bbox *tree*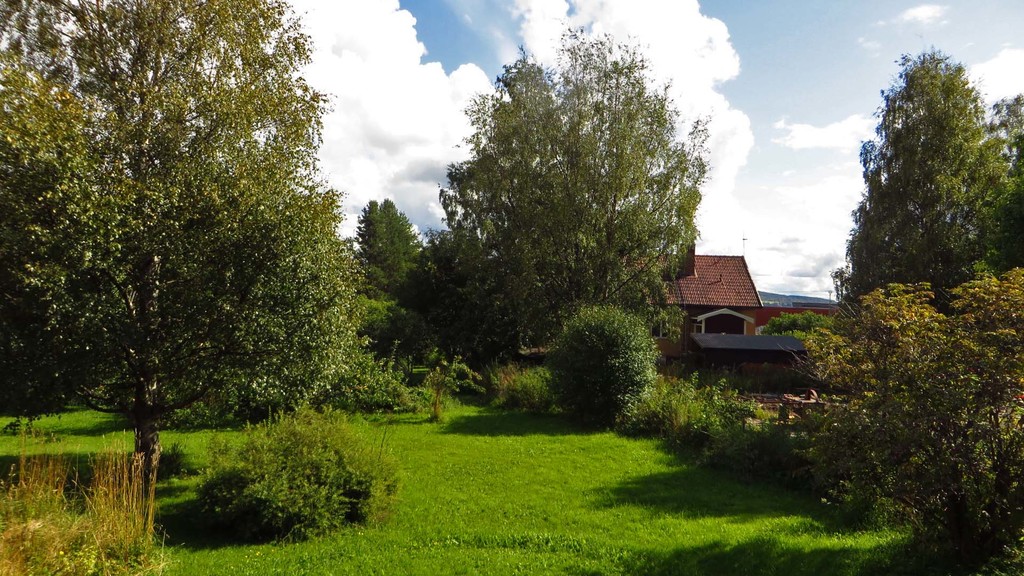
locate(826, 41, 1023, 266)
